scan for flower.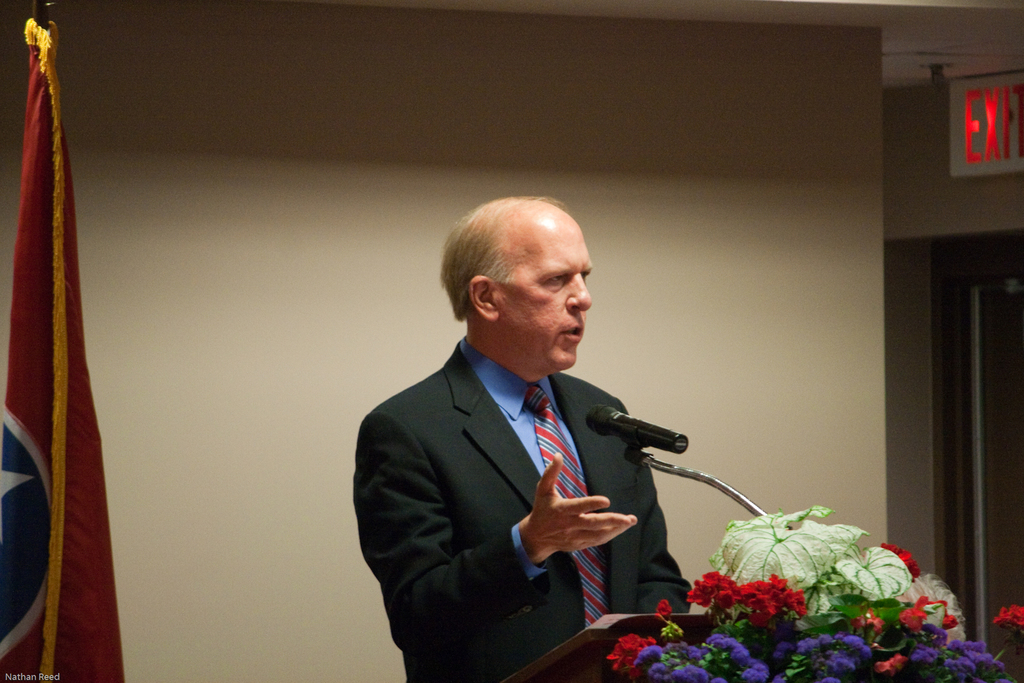
Scan result: <box>850,606,883,634</box>.
